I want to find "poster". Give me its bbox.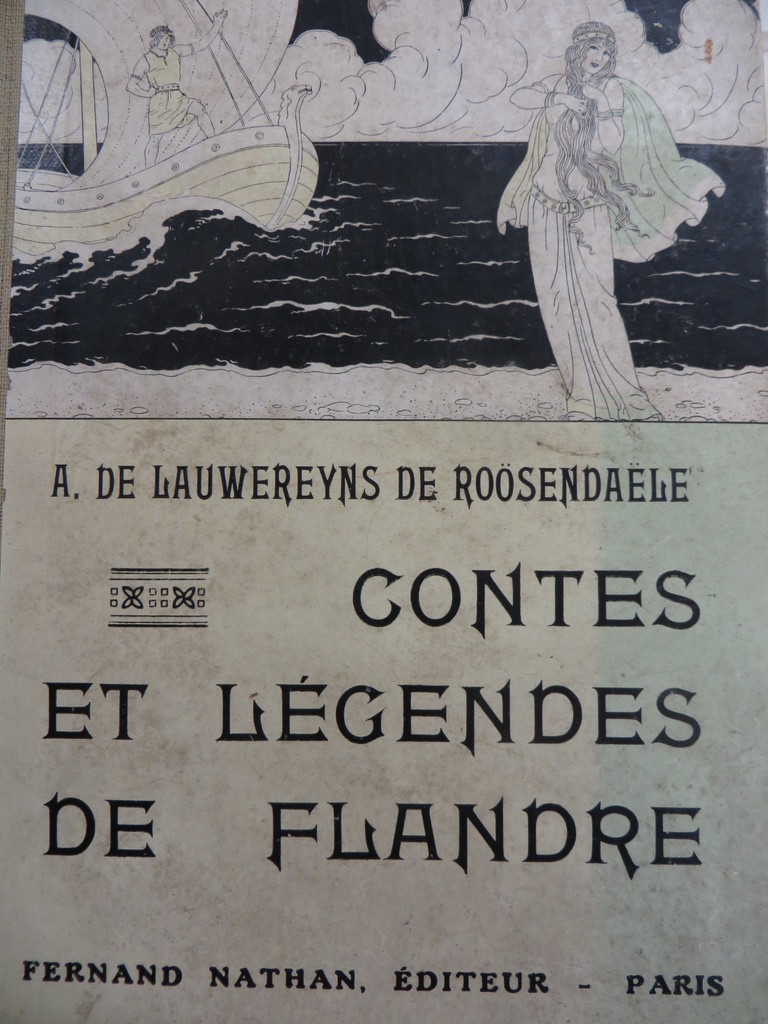
{"x1": 0, "y1": 0, "x2": 767, "y2": 1023}.
